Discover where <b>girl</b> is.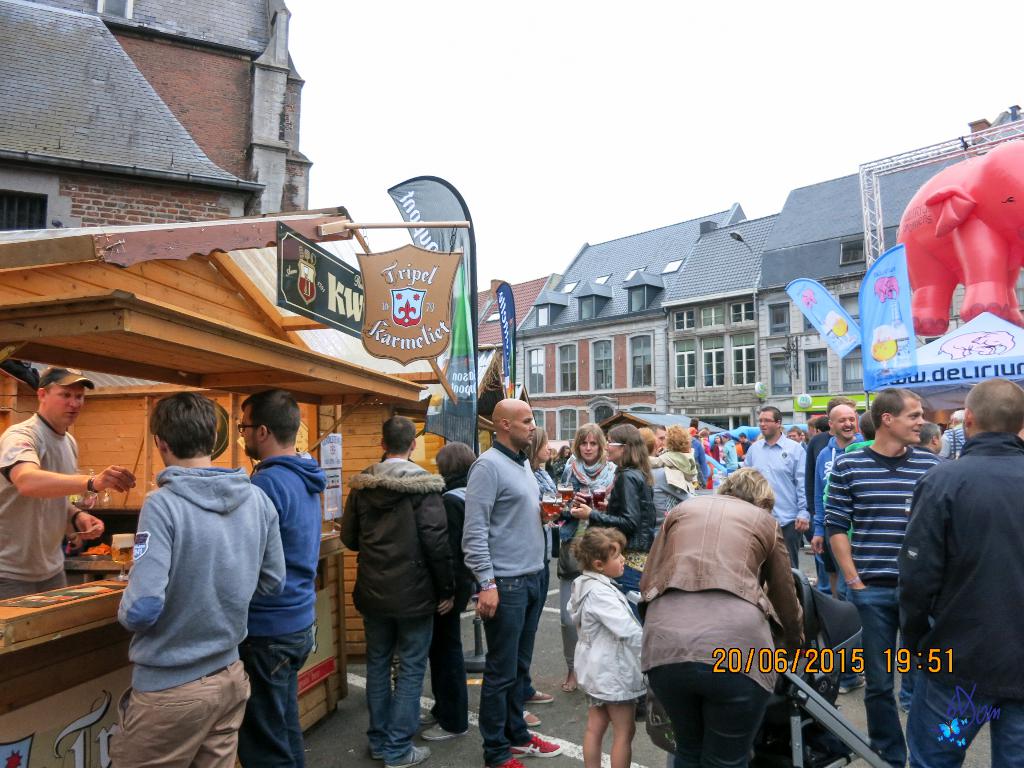
Discovered at x1=646, y1=424, x2=698, y2=484.
